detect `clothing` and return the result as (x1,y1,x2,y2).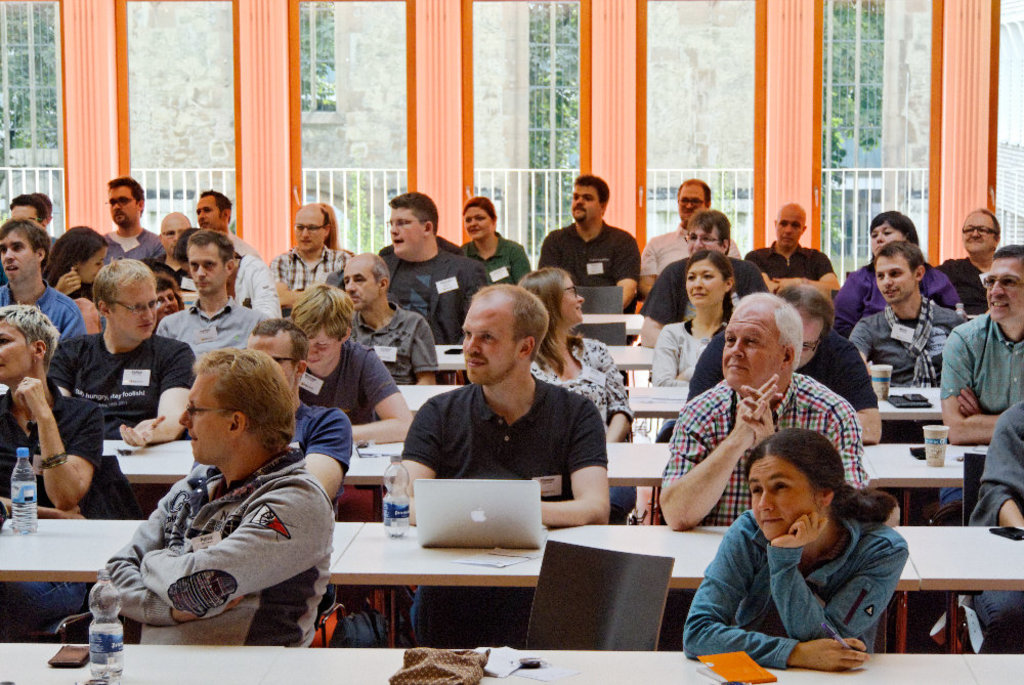
(743,240,834,284).
